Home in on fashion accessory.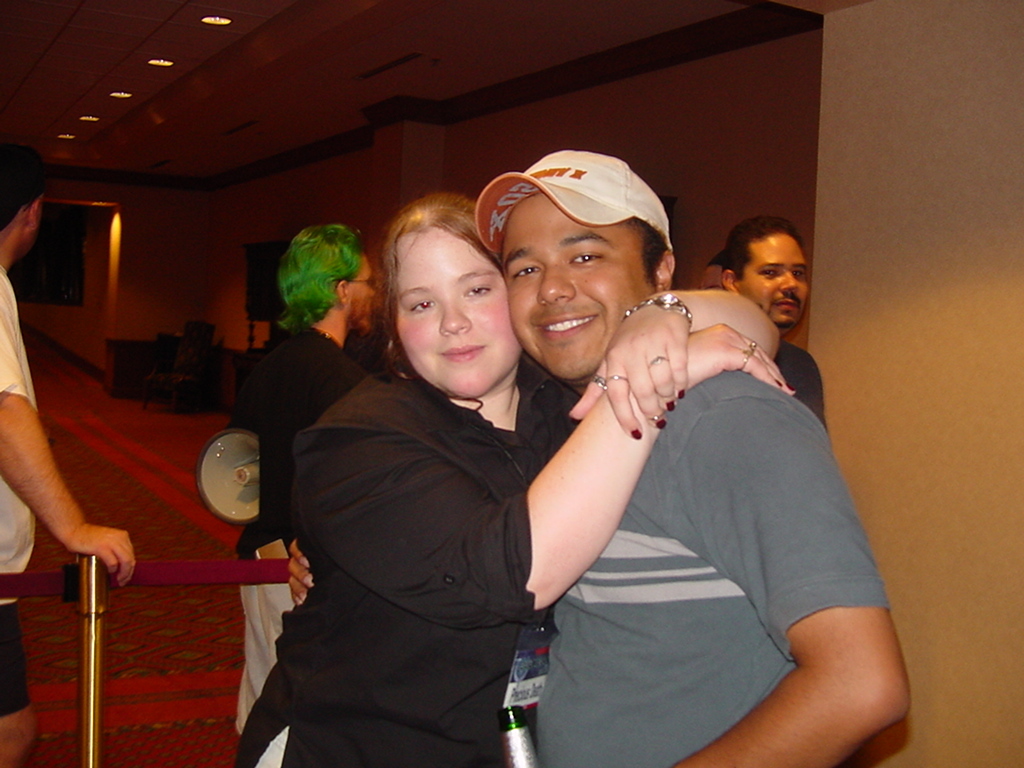
Homed in at [left=589, top=370, right=604, bottom=389].
